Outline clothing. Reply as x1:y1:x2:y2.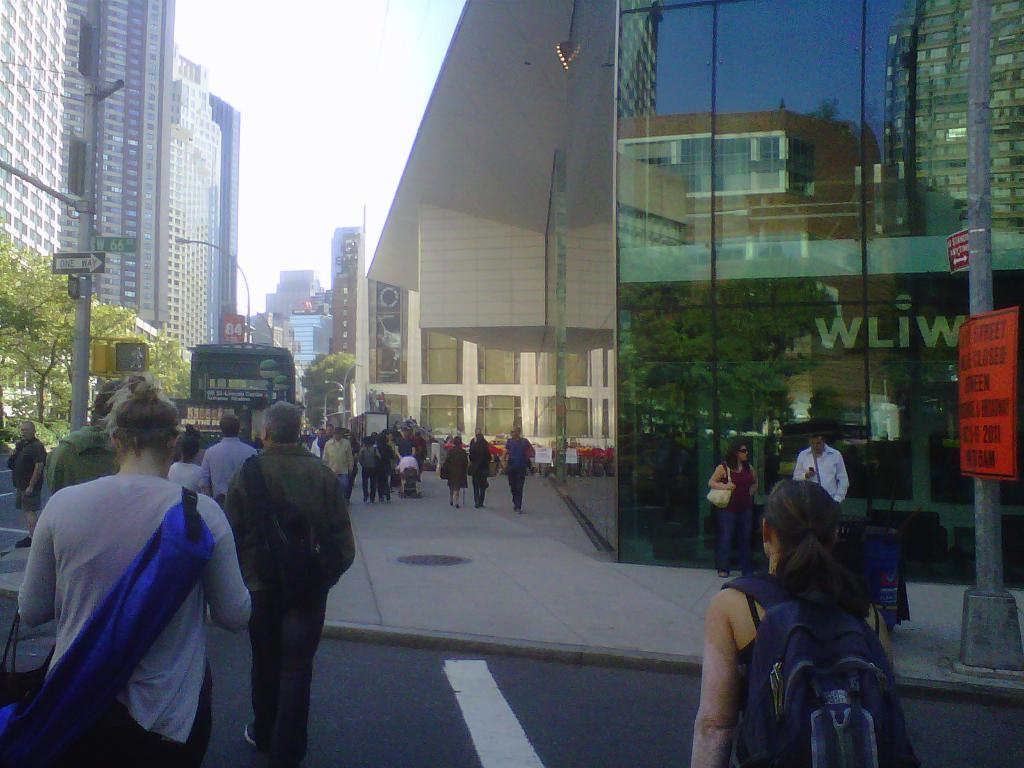
323:435:355:497.
